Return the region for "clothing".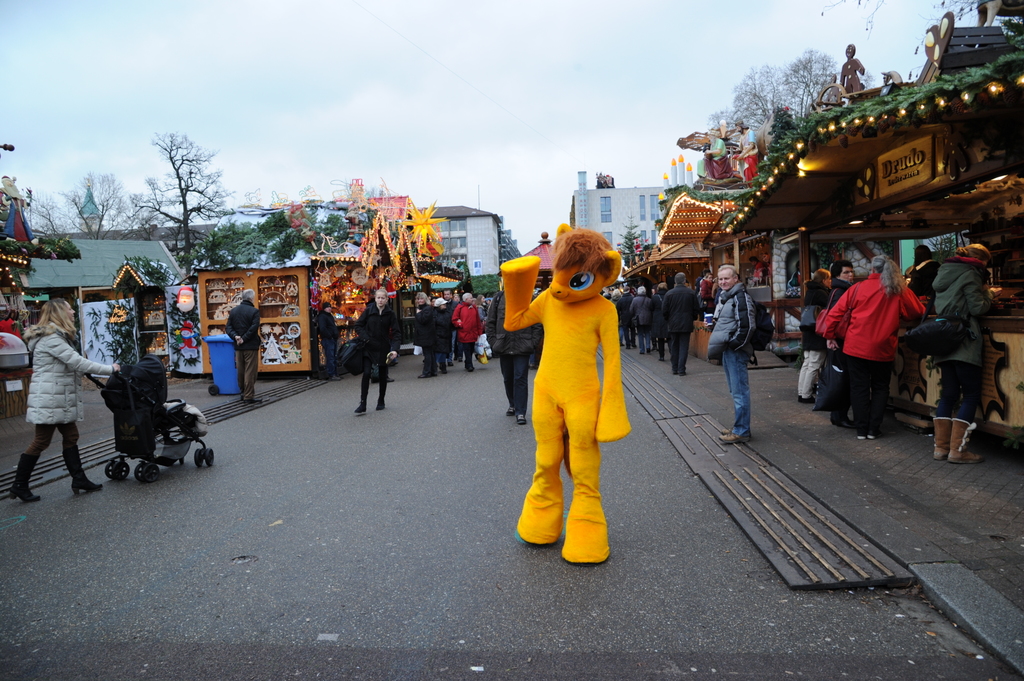
[left=314, top=302, right=337, bottom=372].
